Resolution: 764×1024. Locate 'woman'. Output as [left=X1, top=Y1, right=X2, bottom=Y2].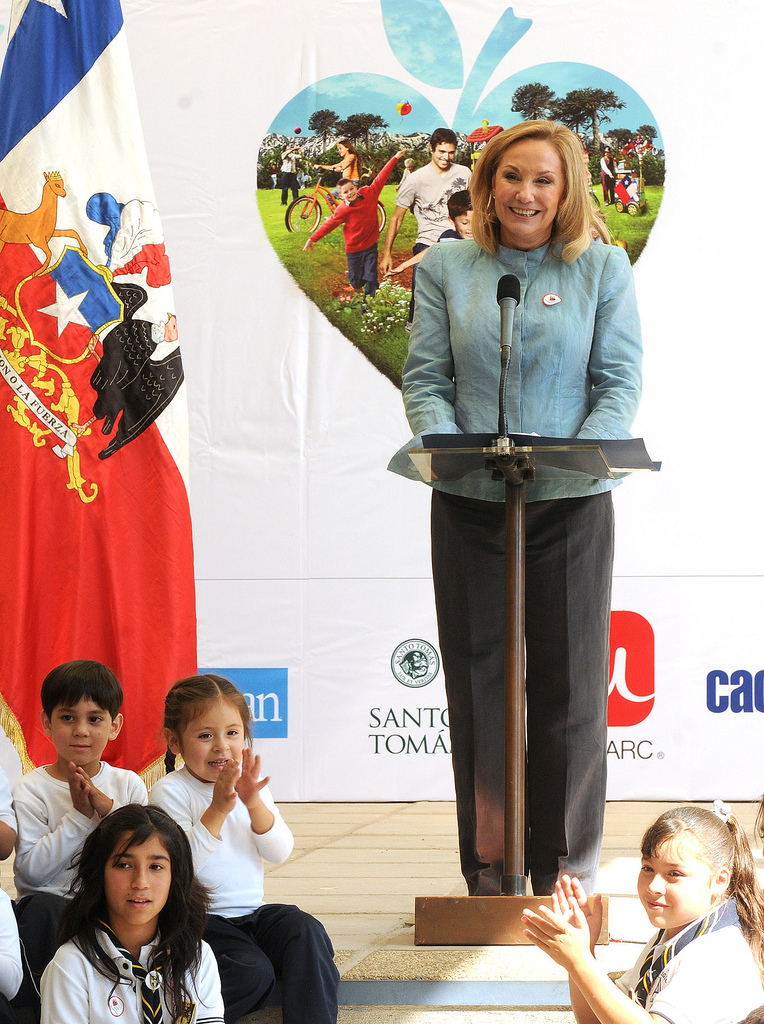
[left=388, top=108, right=656, bottom=944].
